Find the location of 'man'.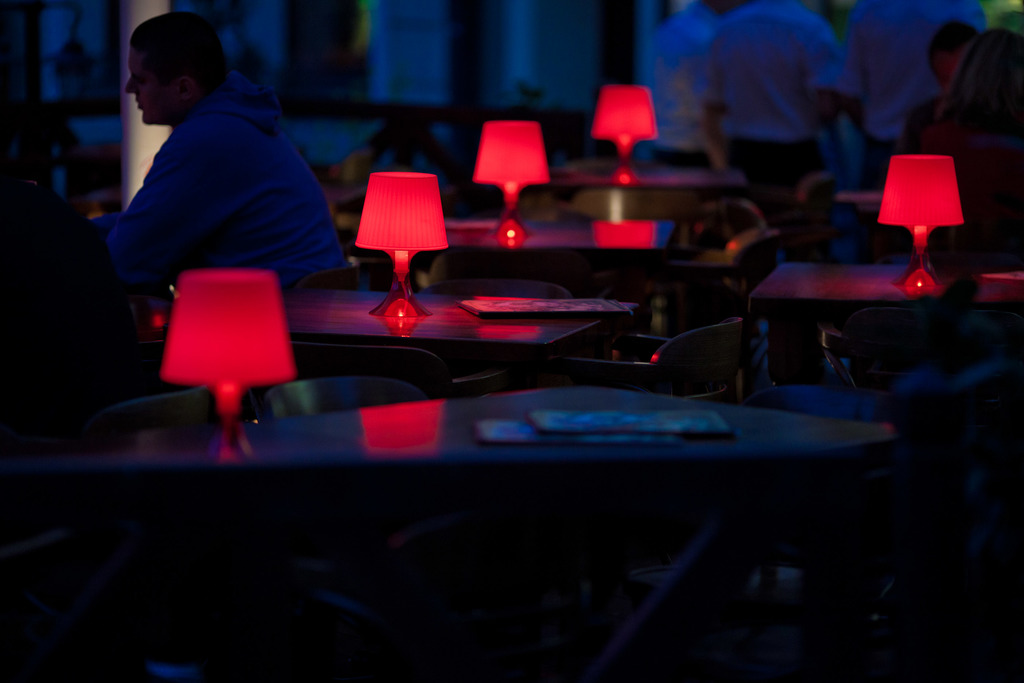
Location: [636, 0, 728, 169].
